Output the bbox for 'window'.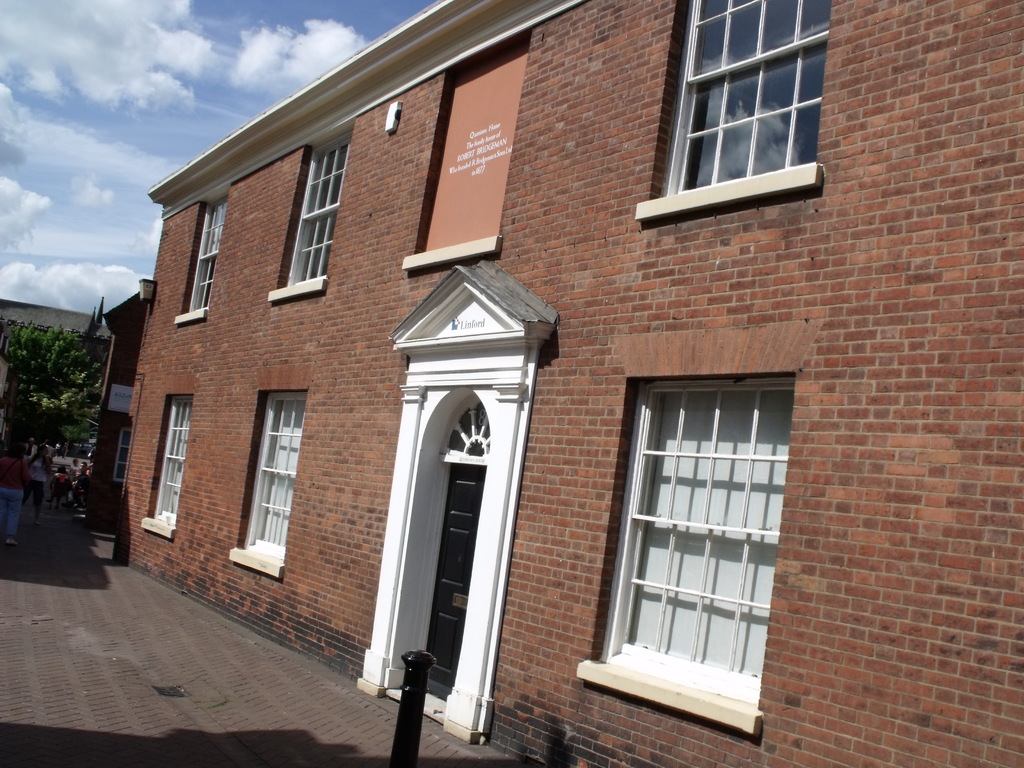
{"left": 582, "top": 337, "right": 799, "bottom": 718}.
